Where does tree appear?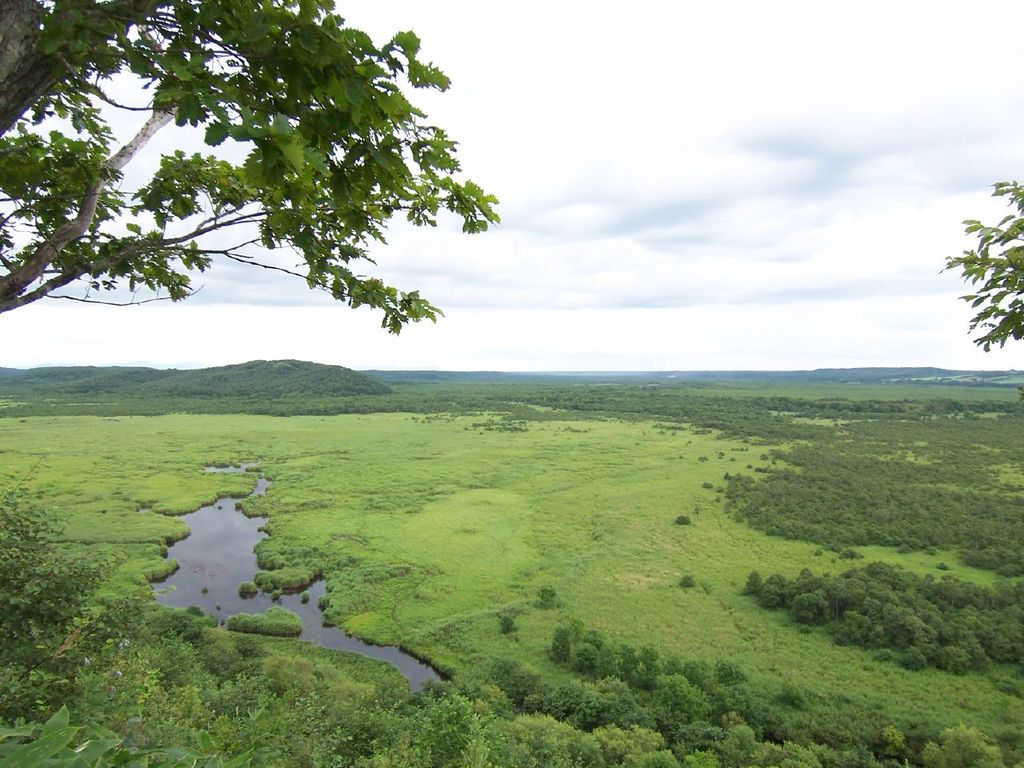
Appears at locate(38, 12, 492, 378).
